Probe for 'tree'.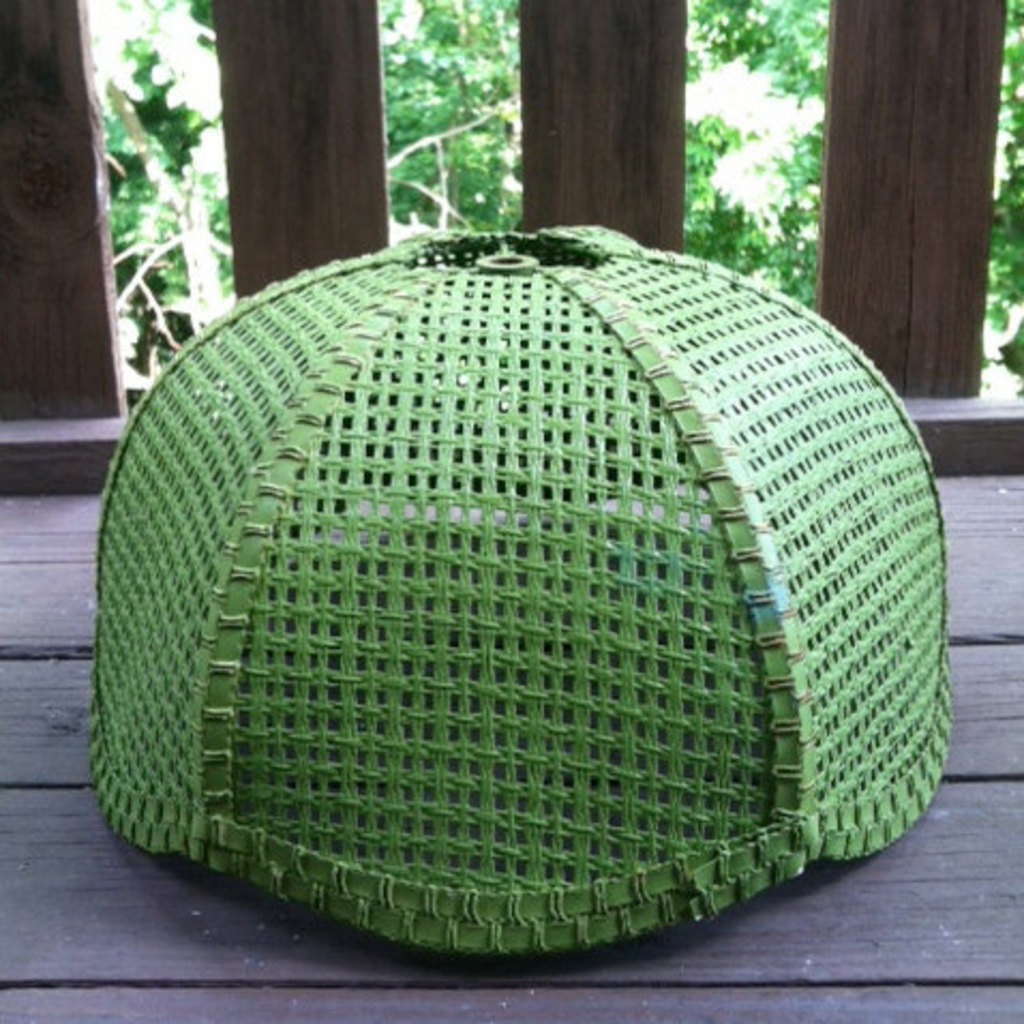
Probe result: rect(681, 0, 829, 315).
